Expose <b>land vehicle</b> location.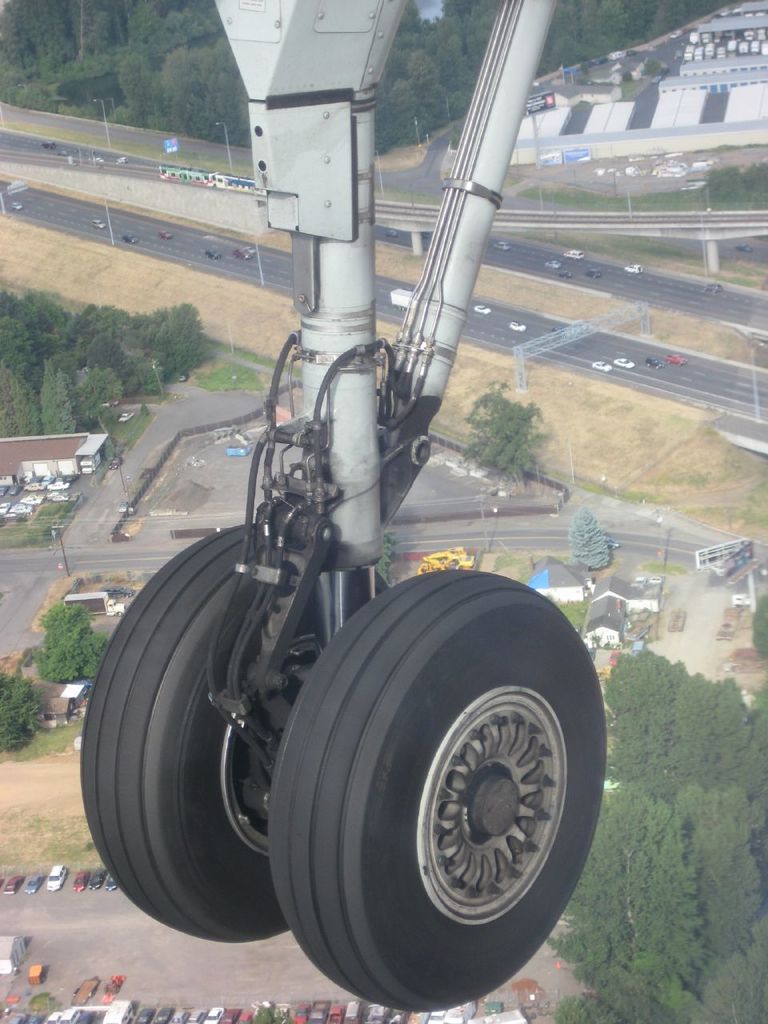
Exposed at box(660, 350, 688, 366).
